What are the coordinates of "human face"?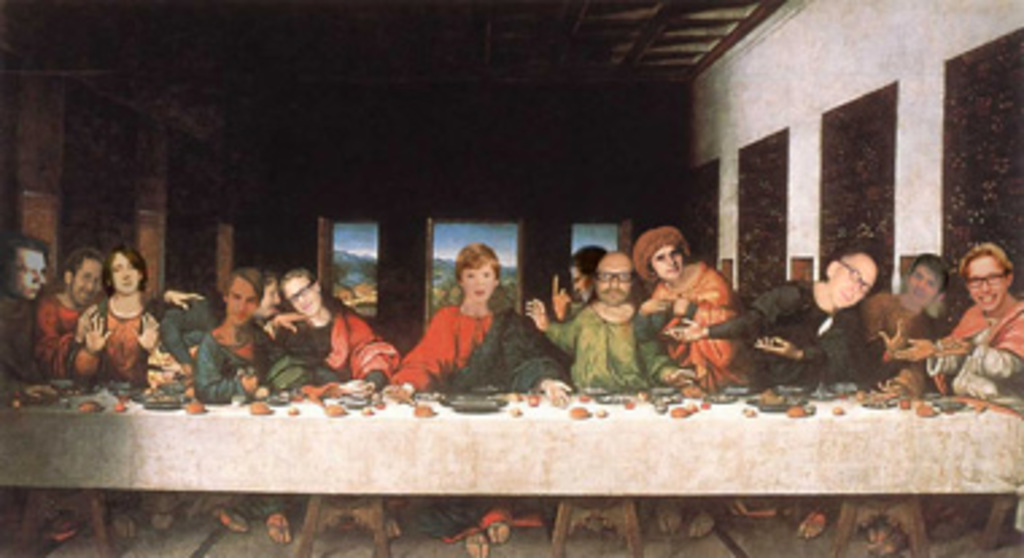
<bbox>283, 272, 326, 315</bbox>.
